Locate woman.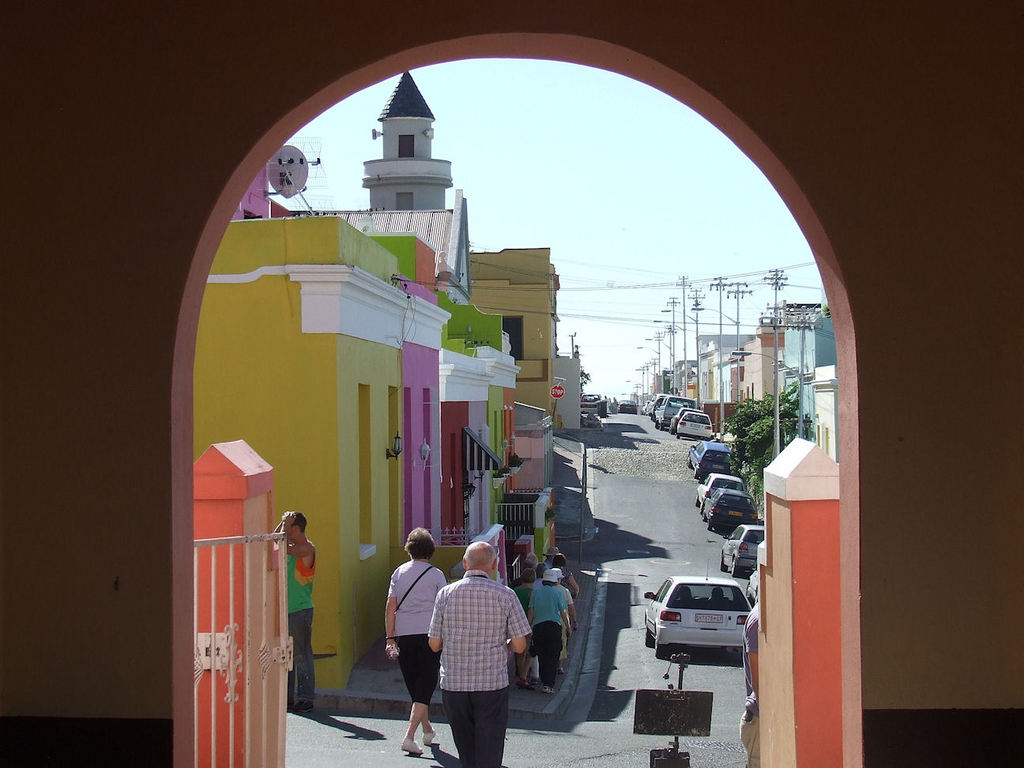
Bounding box: left=382, top=539, right=445, bottom=717.
